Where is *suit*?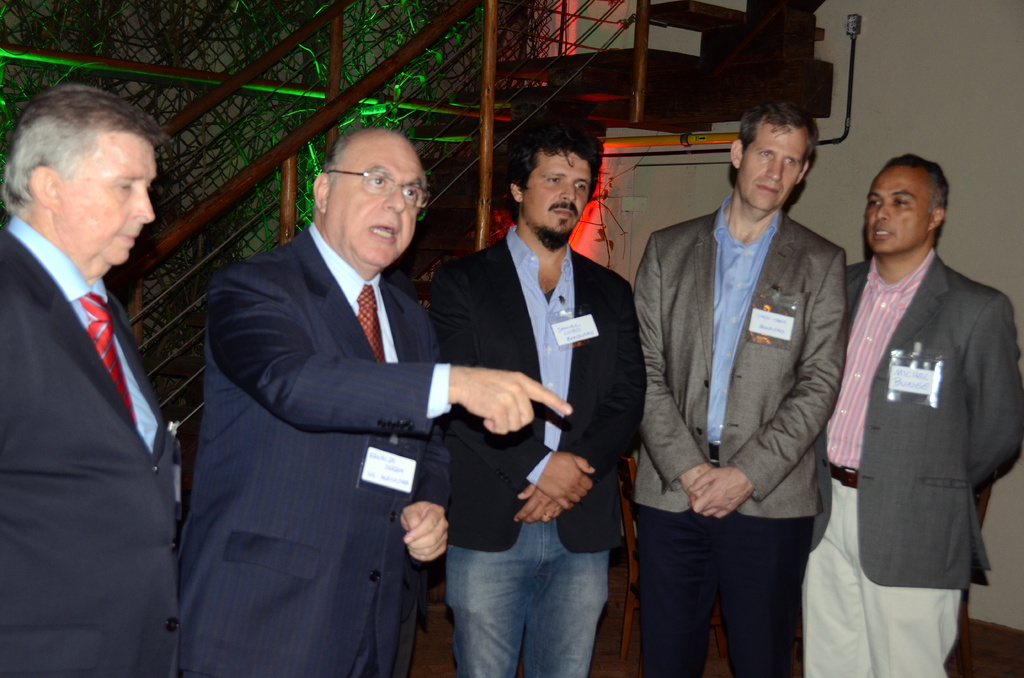
{"x1": 803, "y1": 249, "x2": 1023, "y2": 677}.
